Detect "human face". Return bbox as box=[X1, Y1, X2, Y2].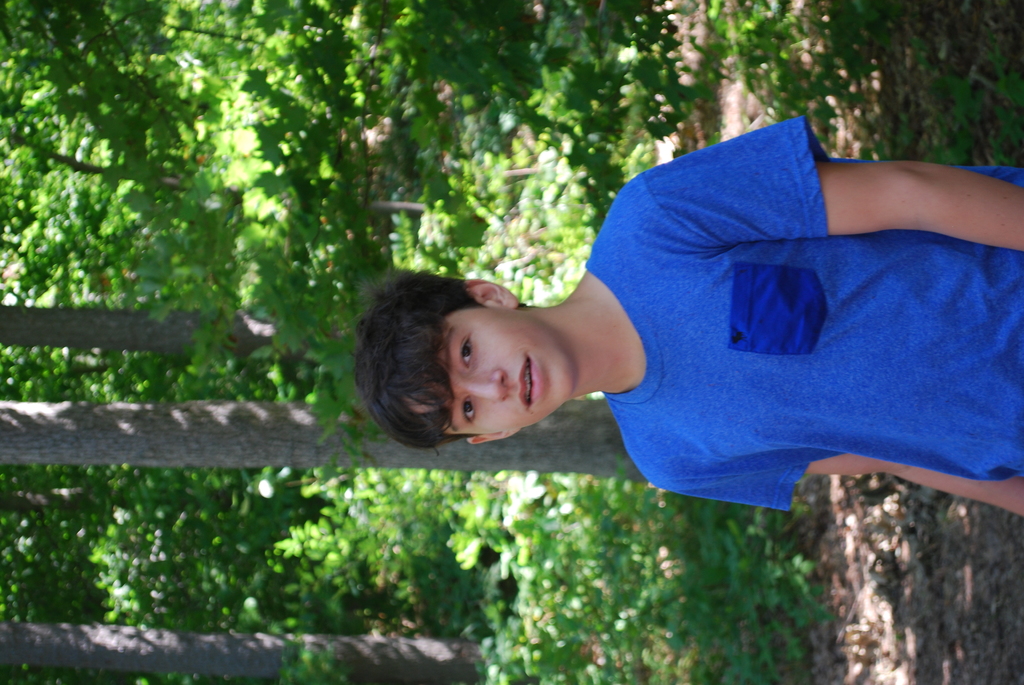
box=[410, 306, 567, 439].
